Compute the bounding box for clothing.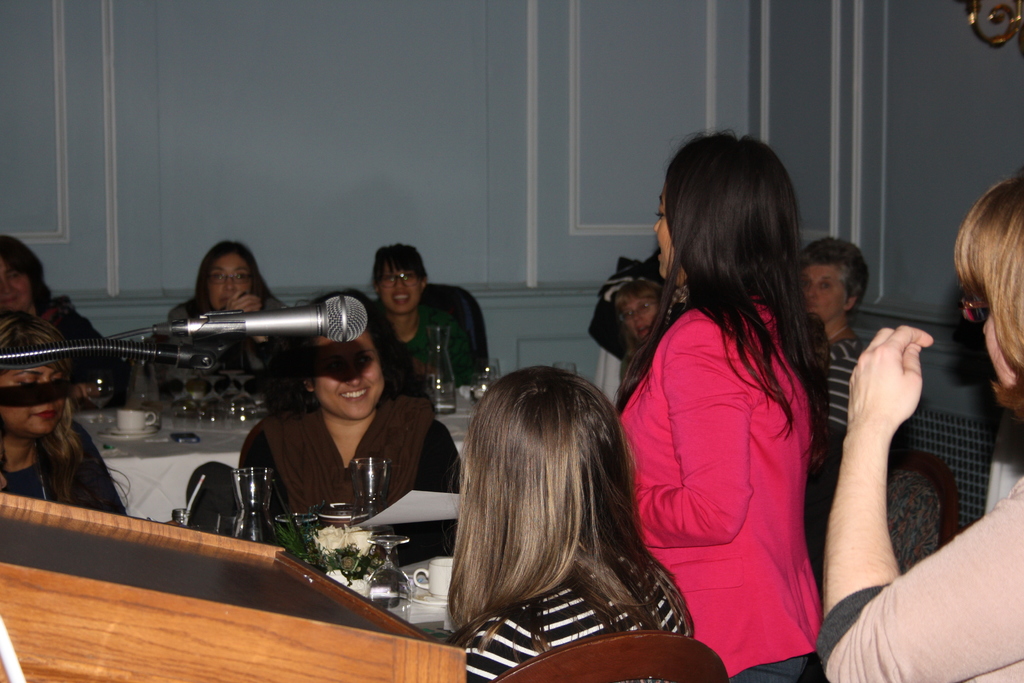
[left=237, top=390, right=473, bottom=572].
